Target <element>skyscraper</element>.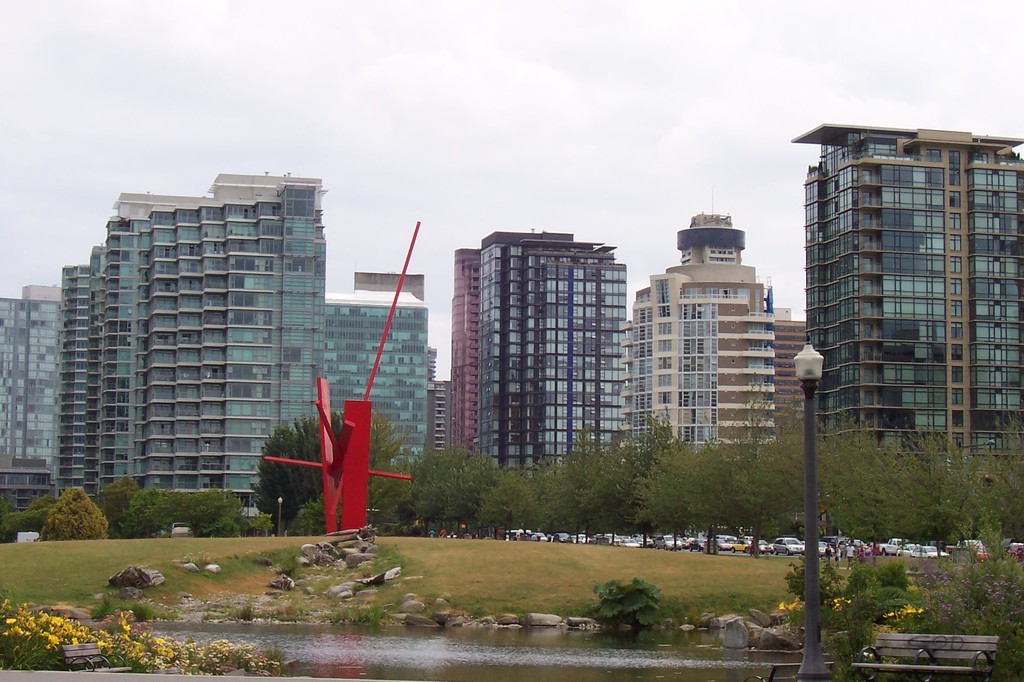
Target region: detection(447, 246, 481, 461).
